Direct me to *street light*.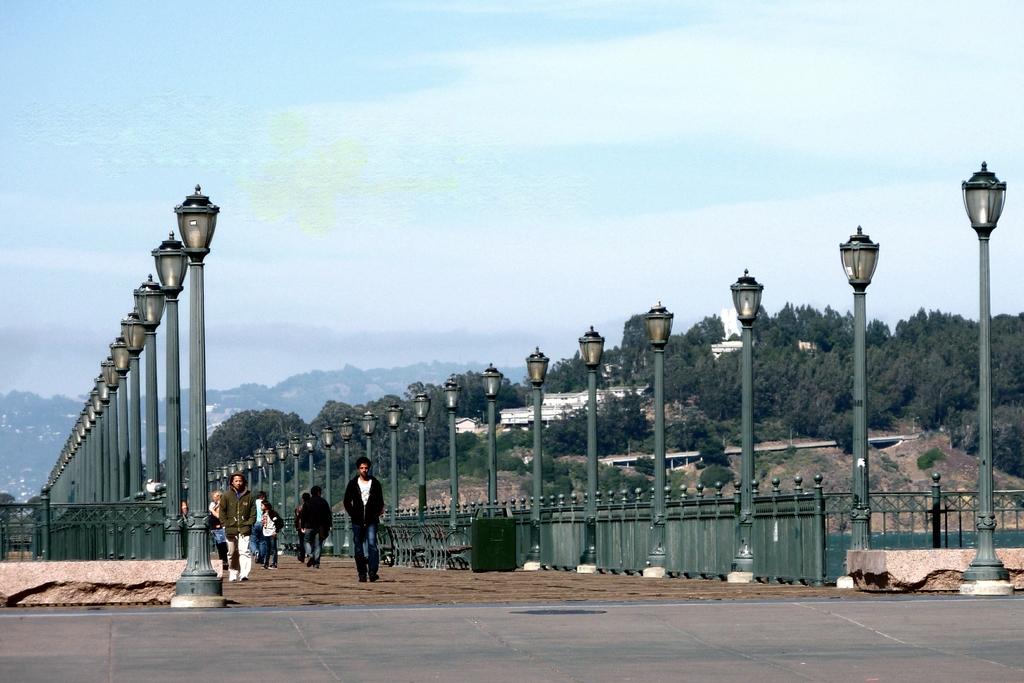
Direction: 147, 227, 188, 555.
